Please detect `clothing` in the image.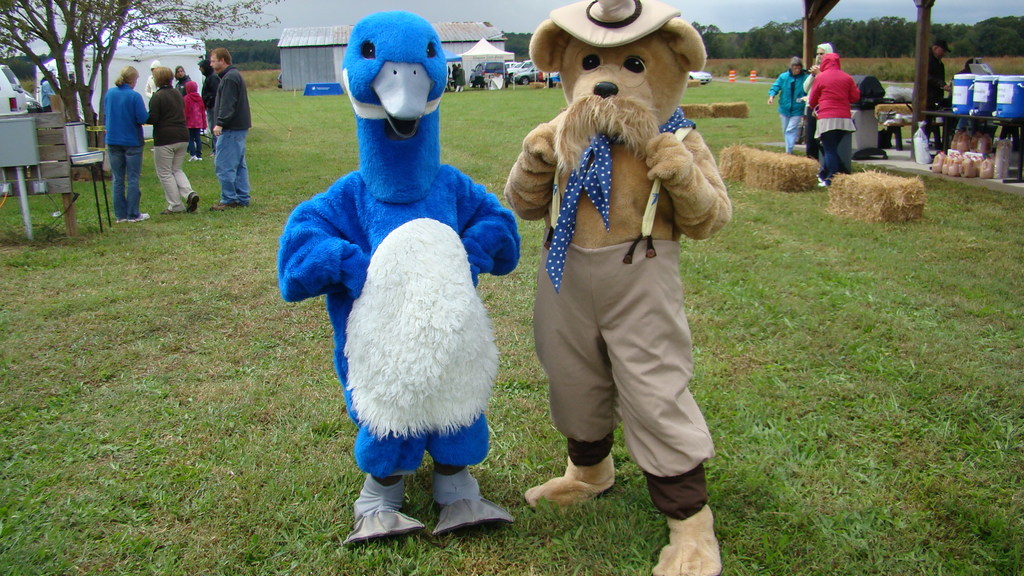
(left=144, top=59, right=163, bottom=93).
